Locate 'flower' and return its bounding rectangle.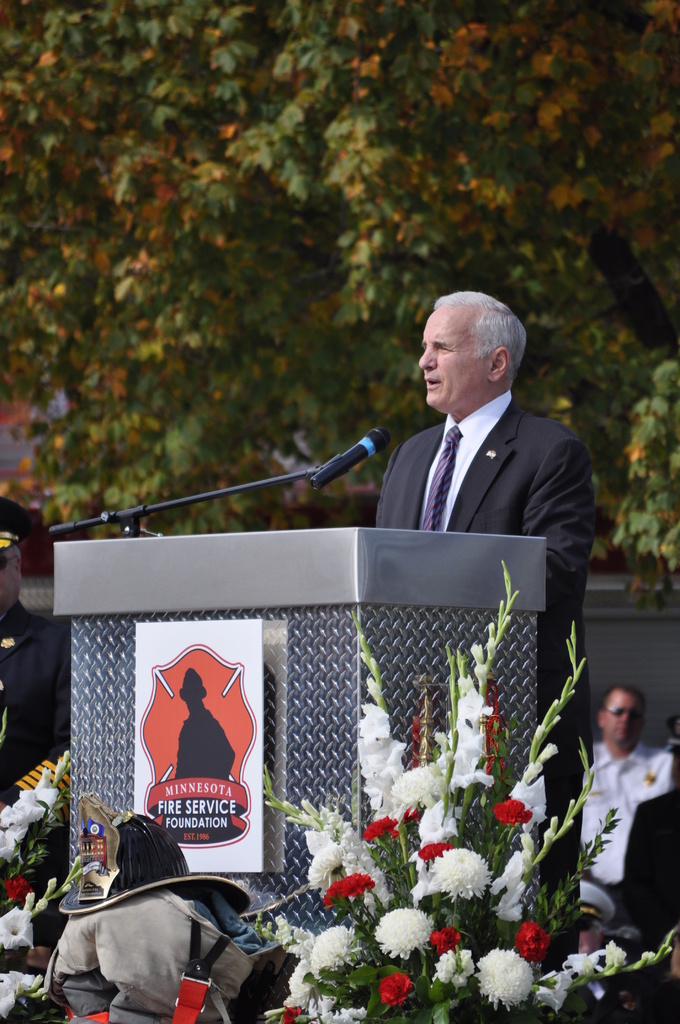
[308, 828, 353, 884].
